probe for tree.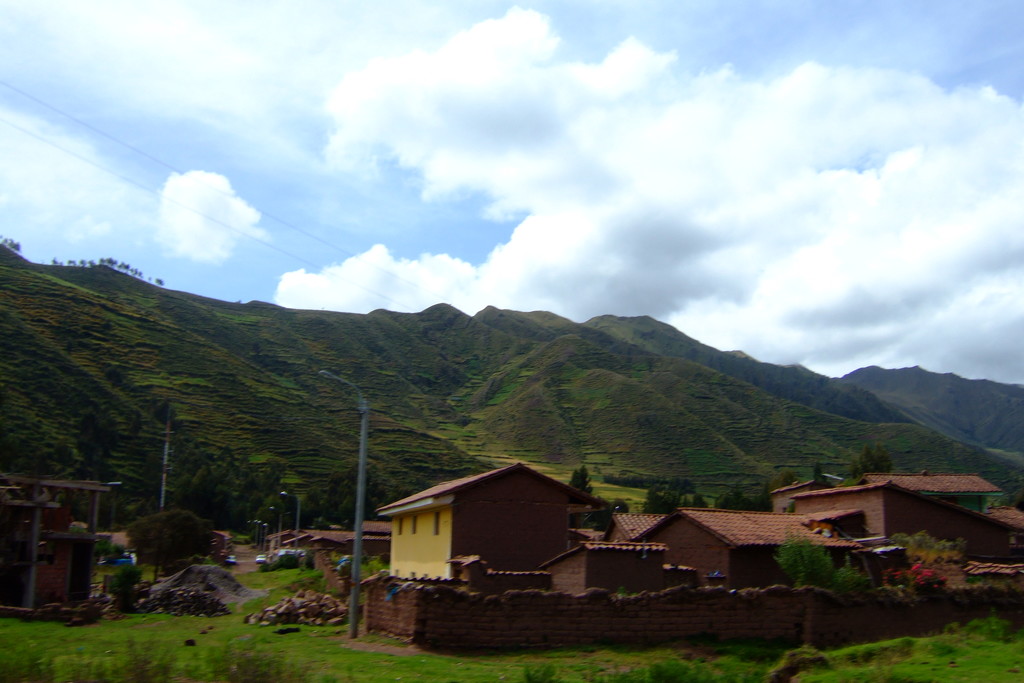
Probe result: locate(810, 463, 835, 489).
